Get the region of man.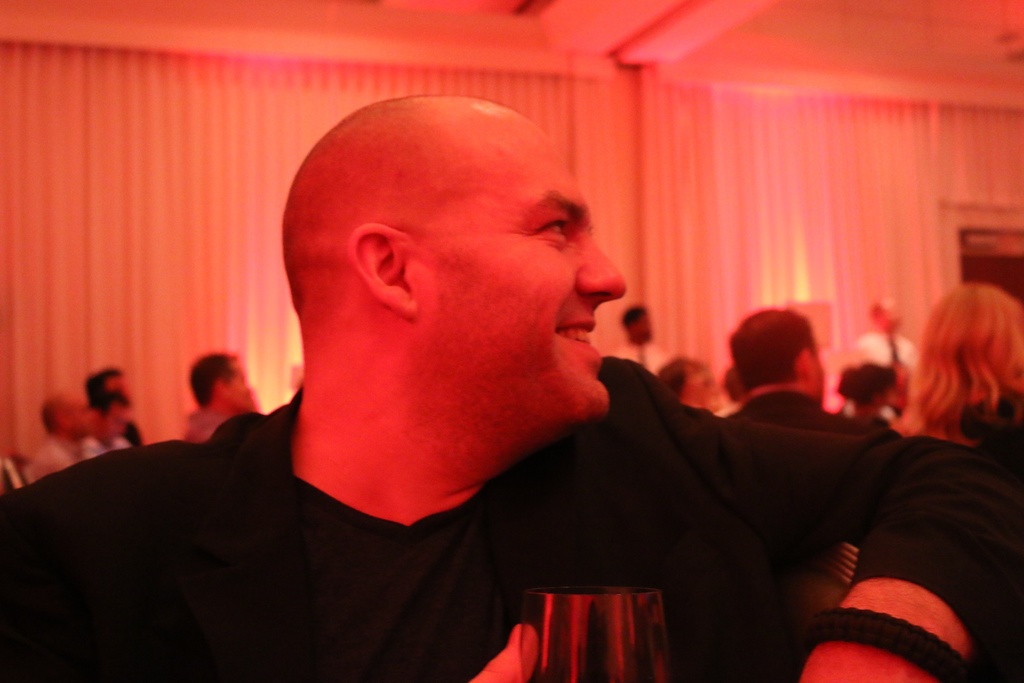
x1=24, y1=386, x2=97, y2=475.
